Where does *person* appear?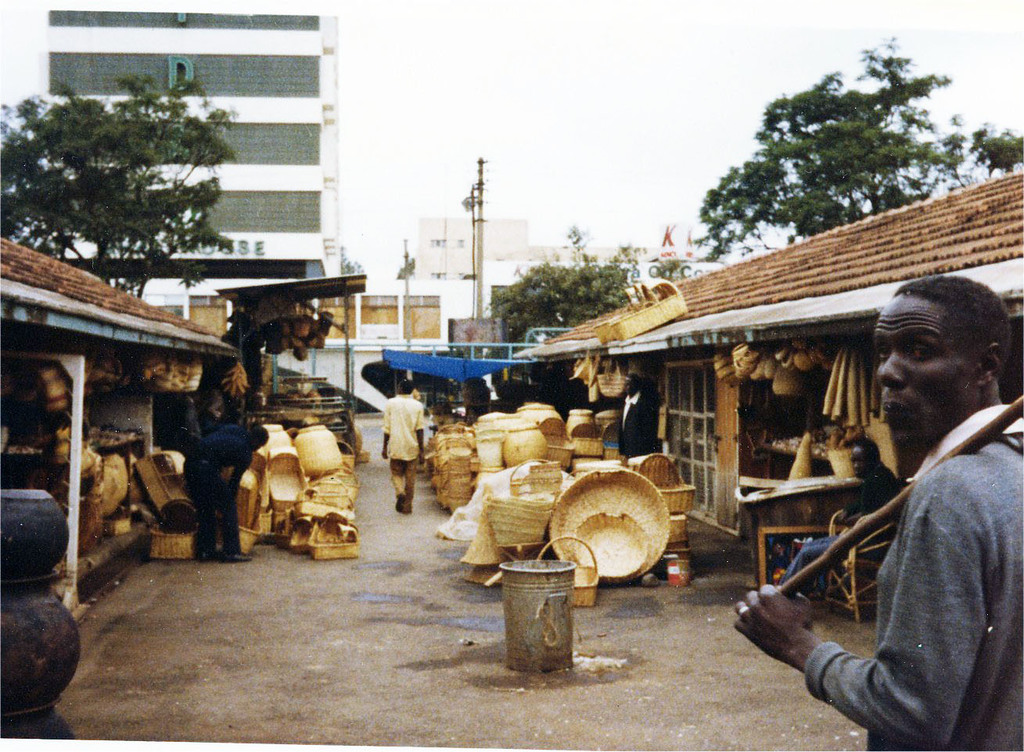
Appears at rect(770, 444, 908, 600).
